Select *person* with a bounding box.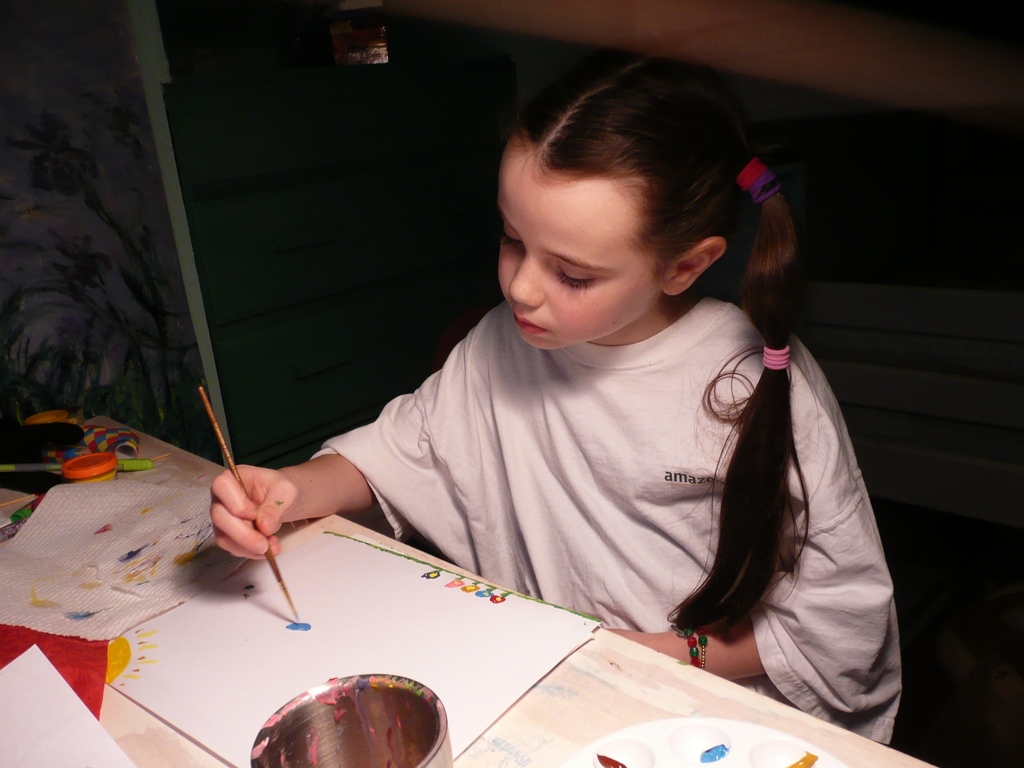
(x1=198, y1=81, x2=864, y2=712).
